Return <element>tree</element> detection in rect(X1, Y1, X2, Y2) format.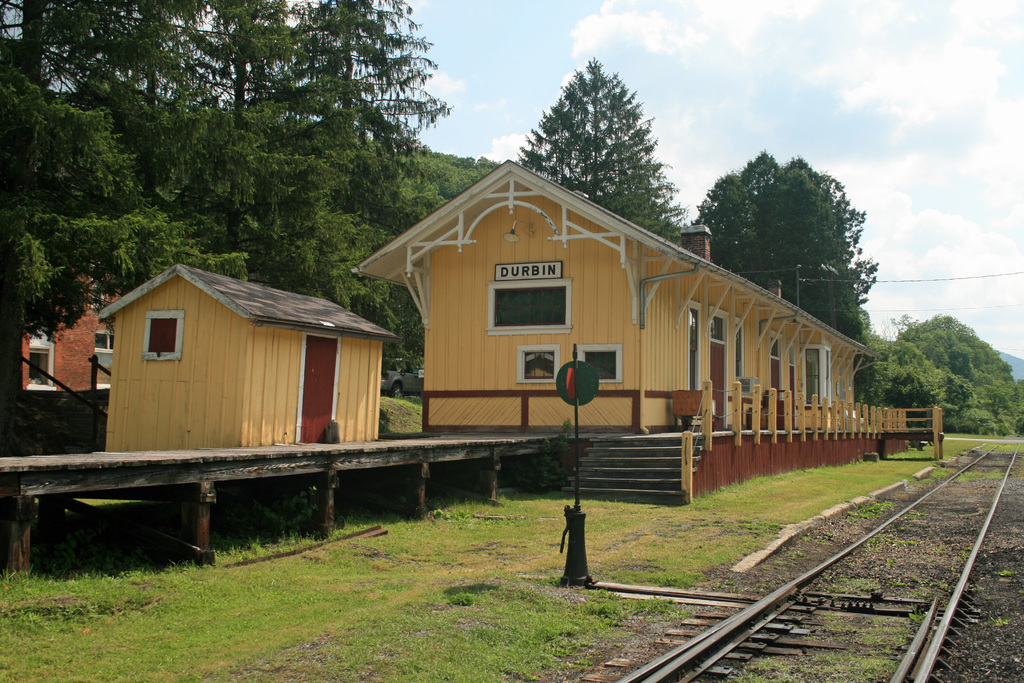
rect(676, 150, 881, 347).
